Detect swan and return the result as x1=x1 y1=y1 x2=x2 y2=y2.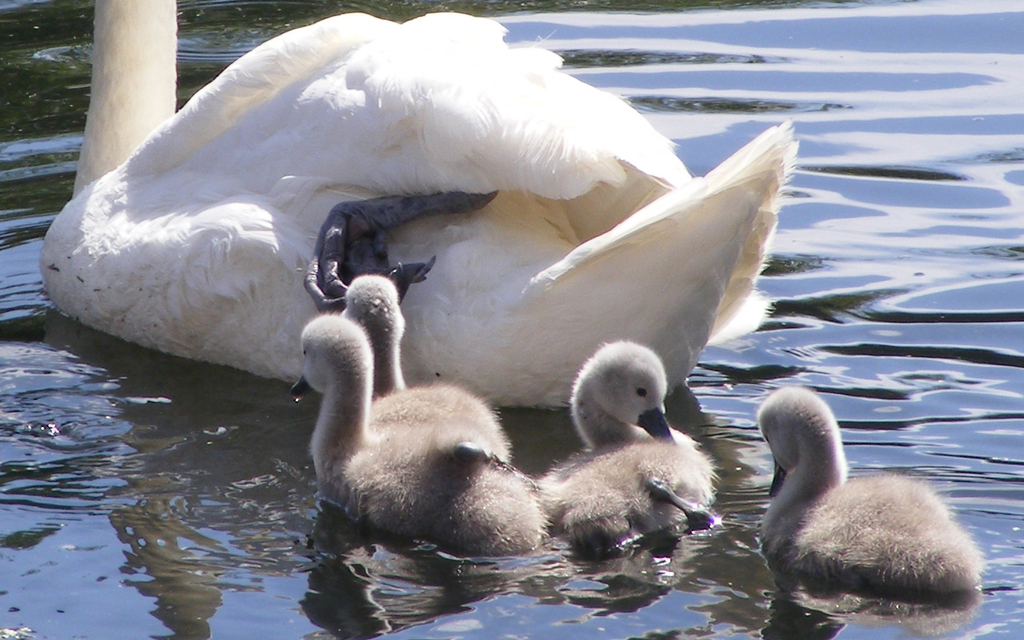
x1=334 y1=272 x2=513 y2=462.
